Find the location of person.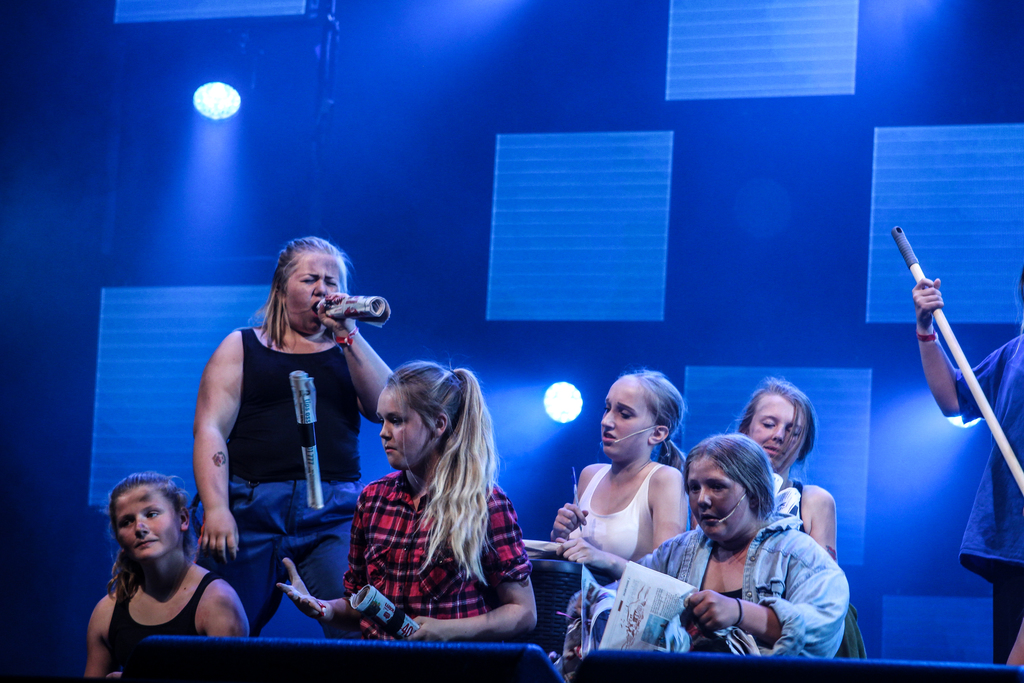
Location: 908:276:1023:667.
